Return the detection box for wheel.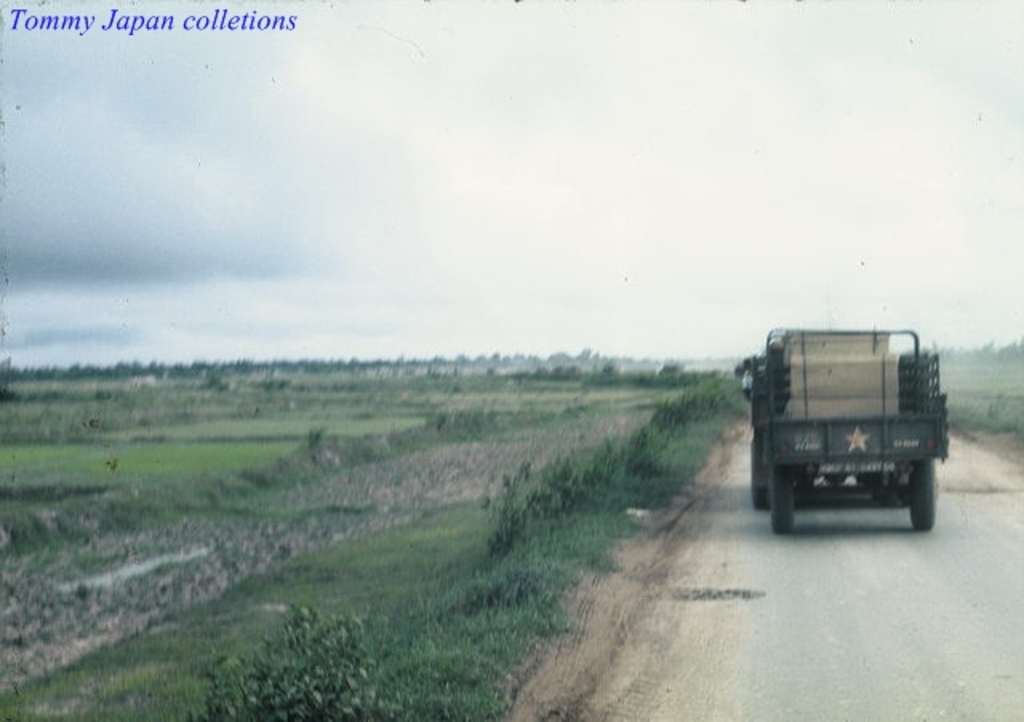
bbox(736, 442, 771, 514).
